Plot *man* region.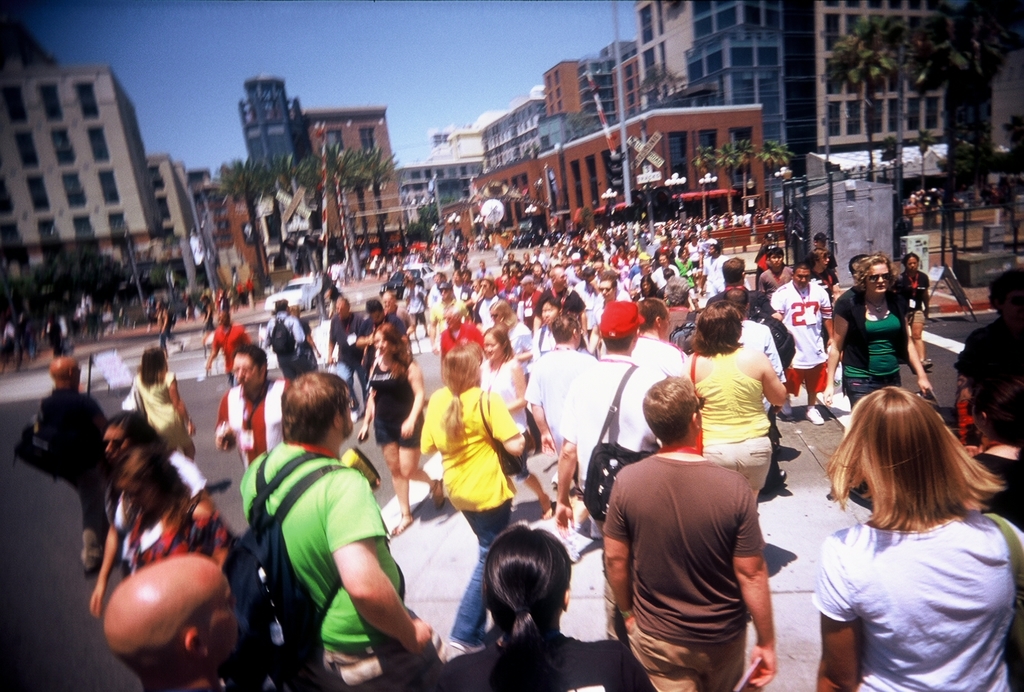
Plotted at [38, 359, 108, 577].
